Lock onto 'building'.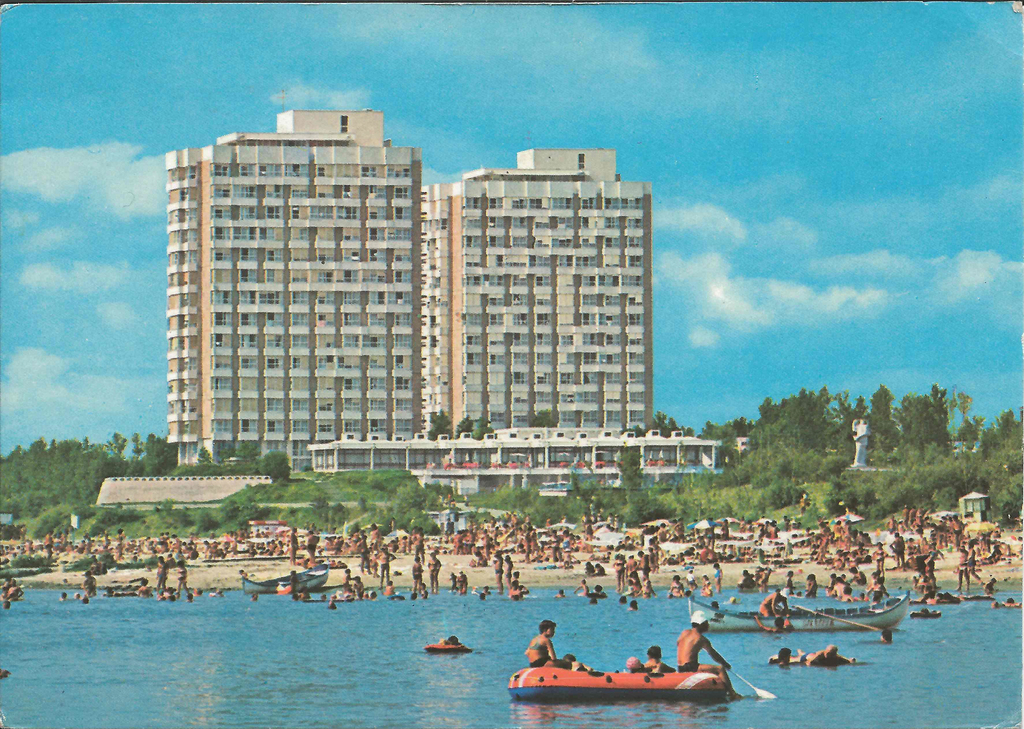
Locked: rect(161, 104, 426, 473).
